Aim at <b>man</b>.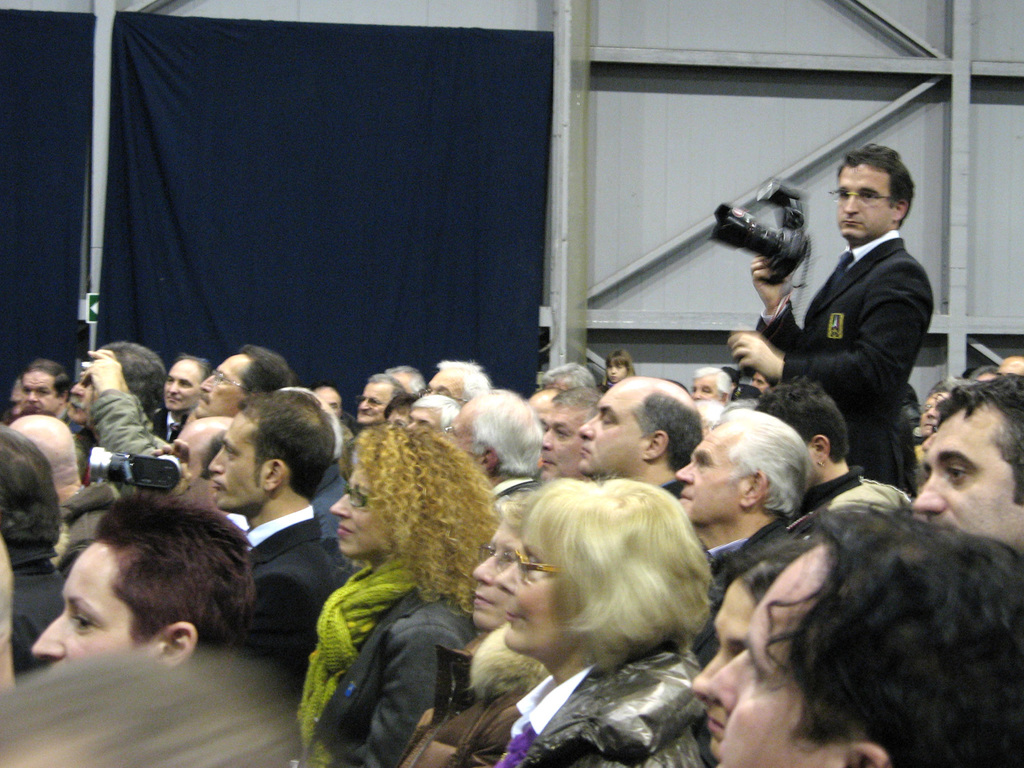
Aimed at BBox(208, 390, 337, 691).
